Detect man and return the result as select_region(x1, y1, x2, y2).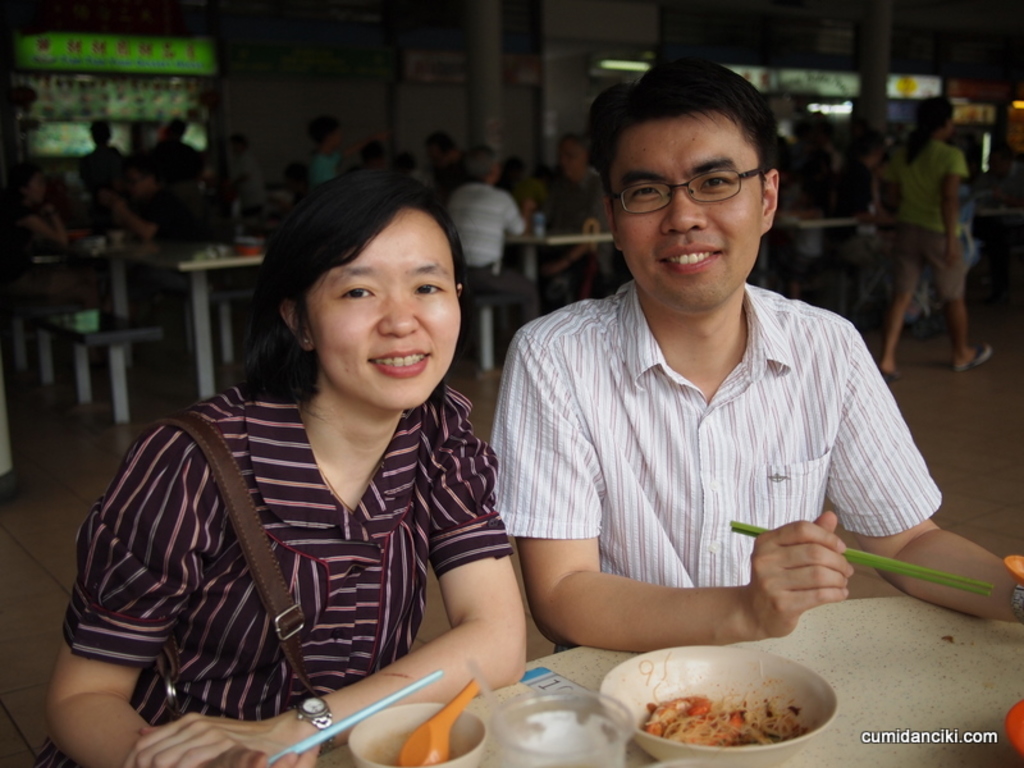
select_region(111, 164, 211, 234).
